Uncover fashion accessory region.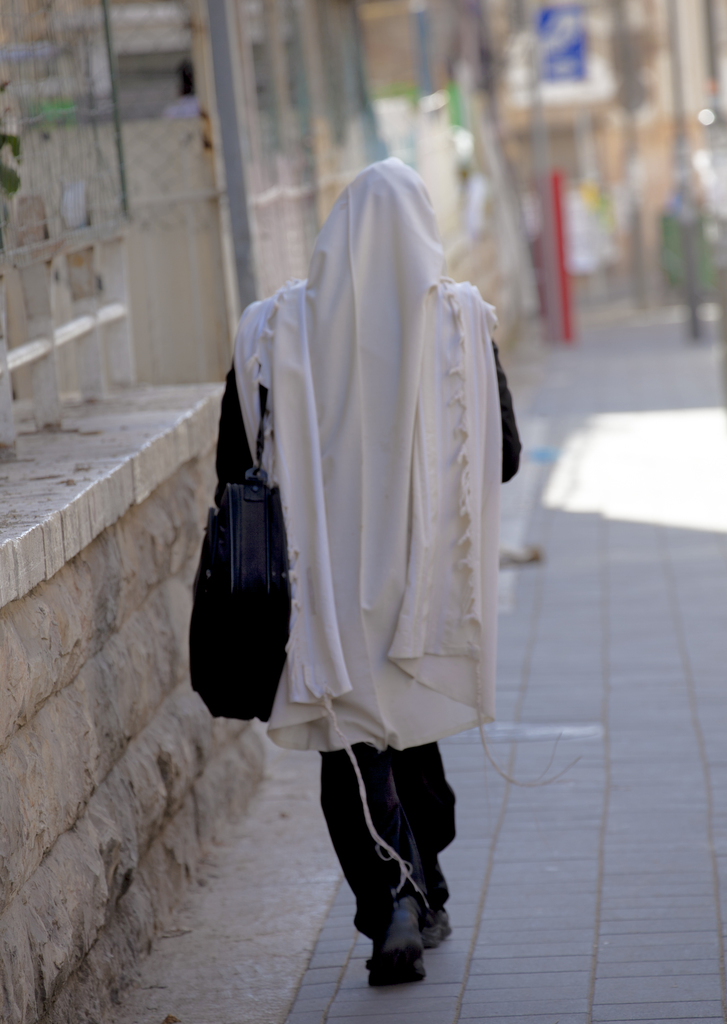
Uncovered: rect(361, 896, 428, 987).
